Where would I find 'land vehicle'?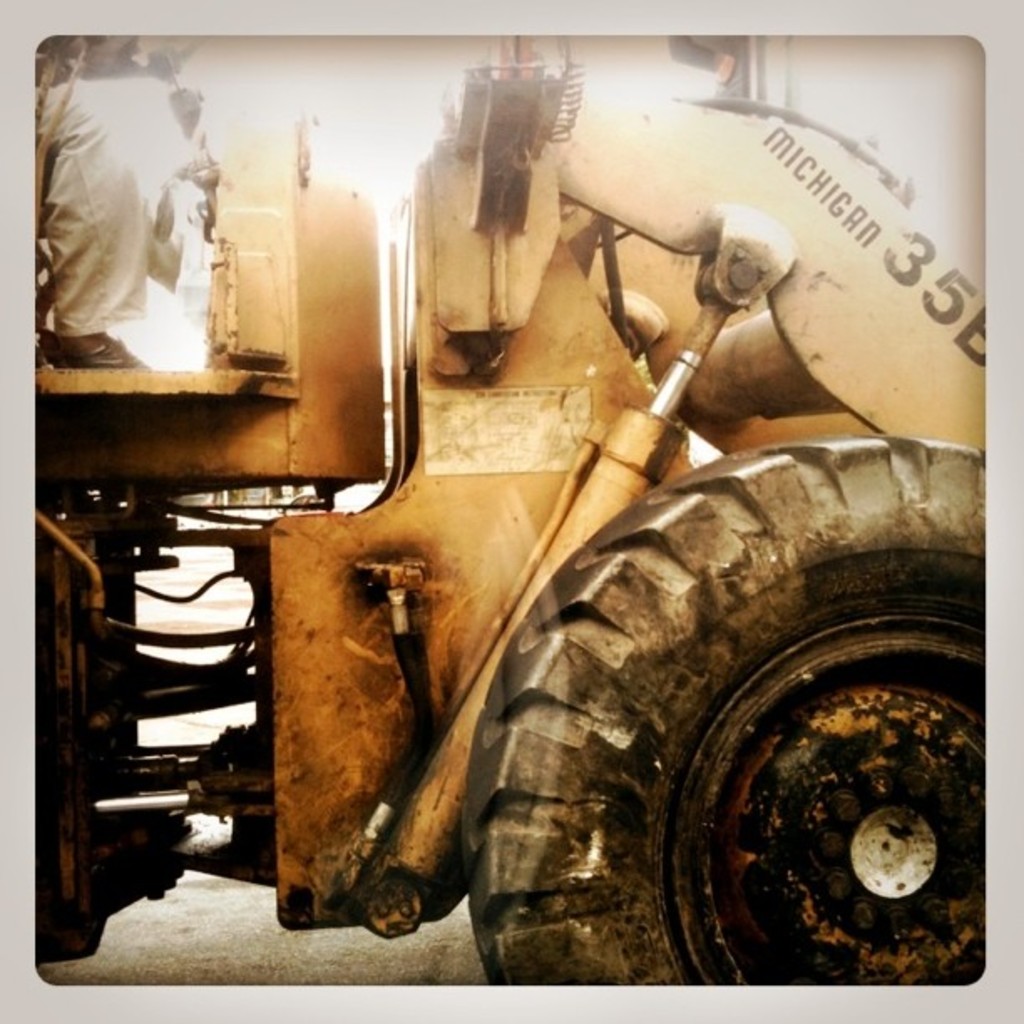
At BBox(7, 10, 1004, 1004).
